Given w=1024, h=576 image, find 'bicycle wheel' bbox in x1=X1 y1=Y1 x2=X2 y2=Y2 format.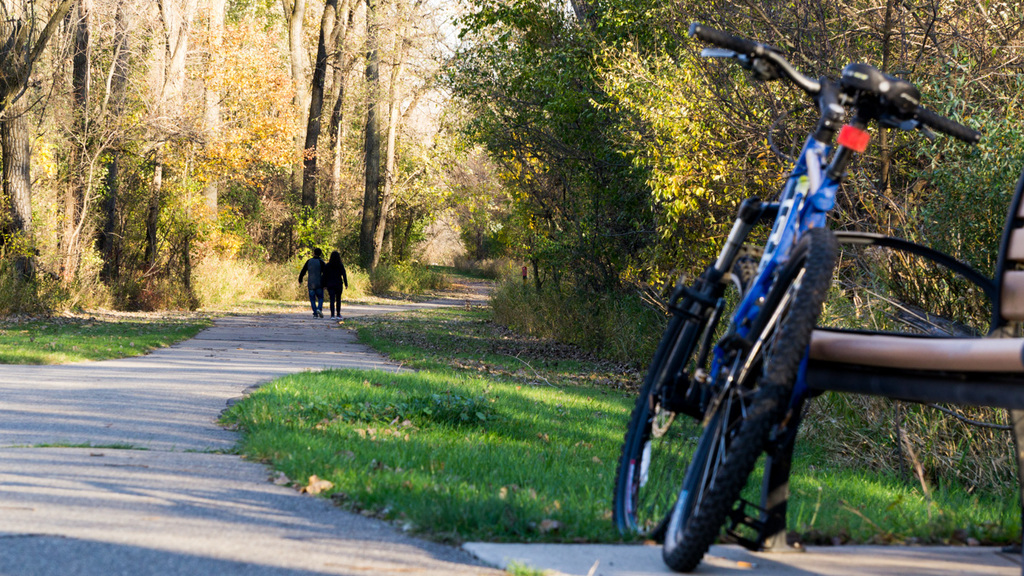
x1=616 y1=262 x2=745 y2=548.
